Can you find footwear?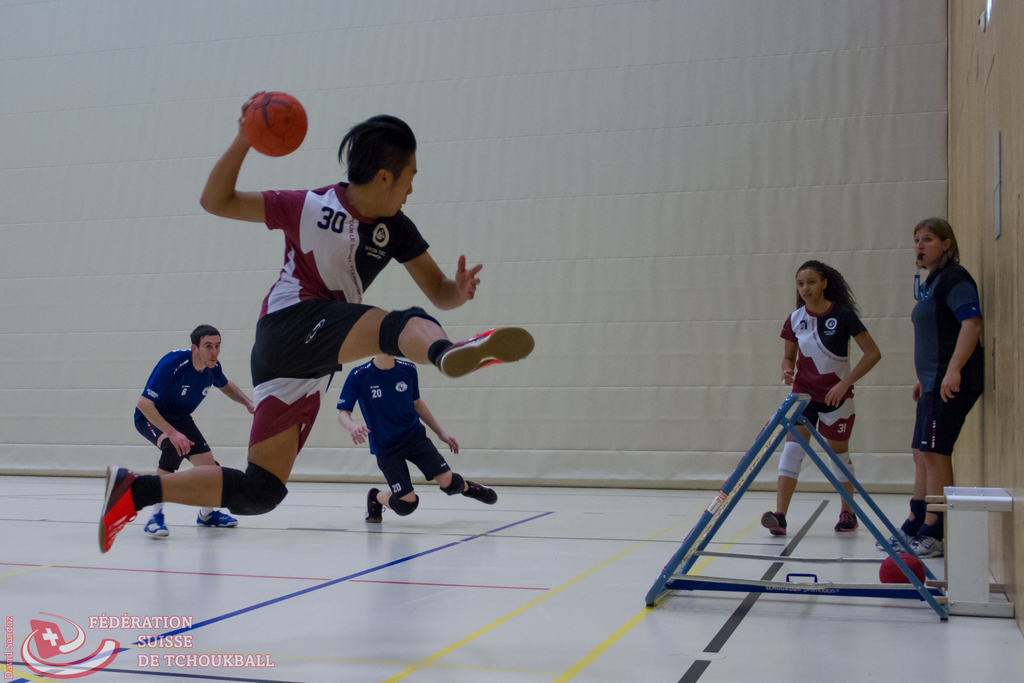
Yes, bounding box: 438, 330, 546, 368.
